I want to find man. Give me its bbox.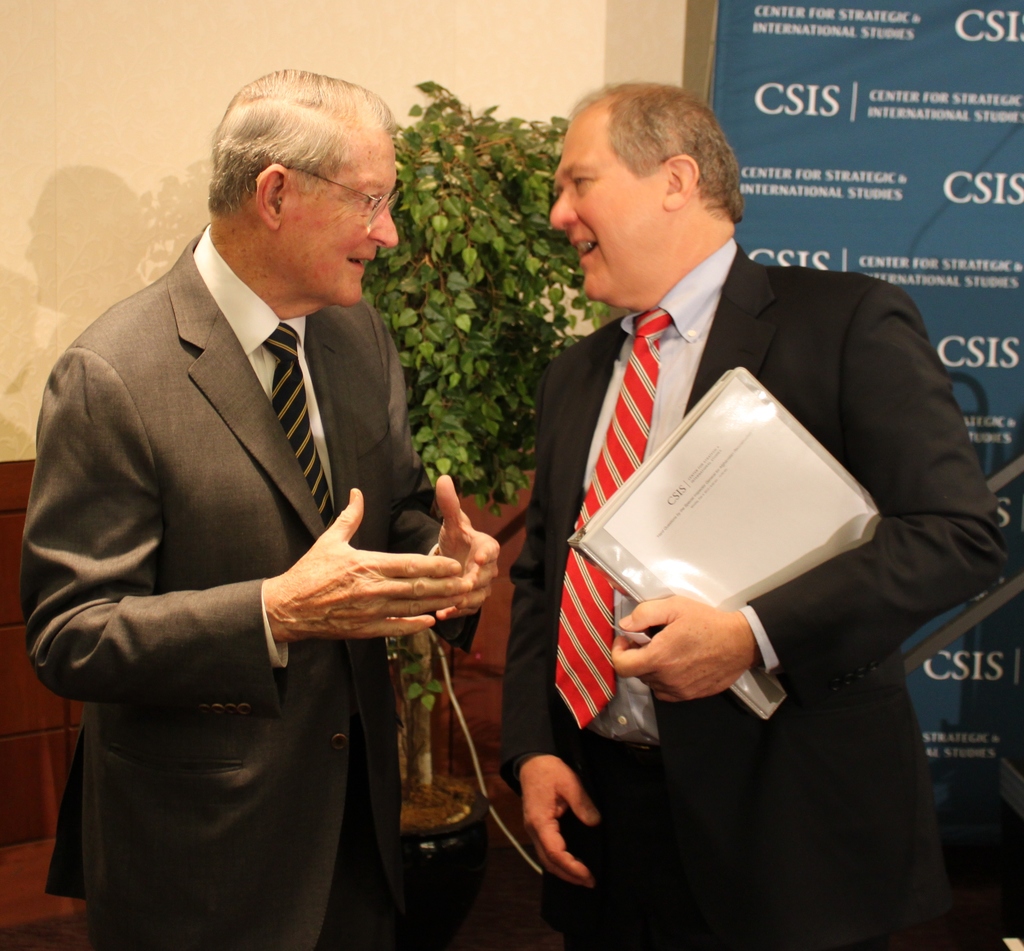
[33,30,474,950].
